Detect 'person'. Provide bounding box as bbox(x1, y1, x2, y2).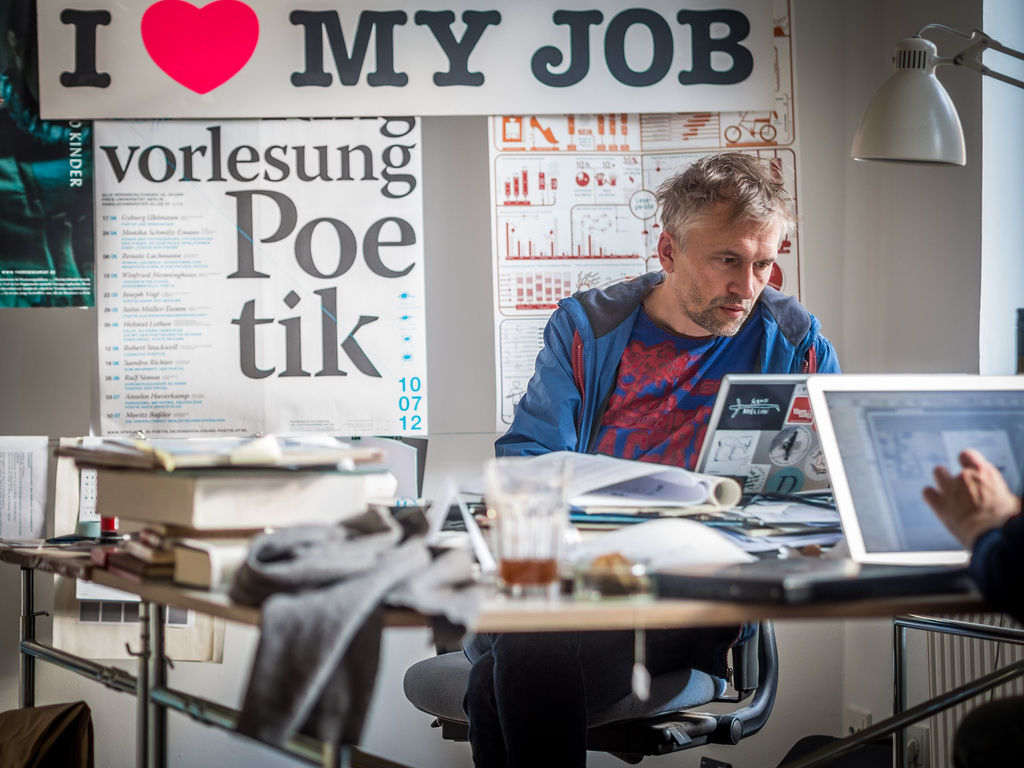
bbox(925, 444, 1023, 767).
